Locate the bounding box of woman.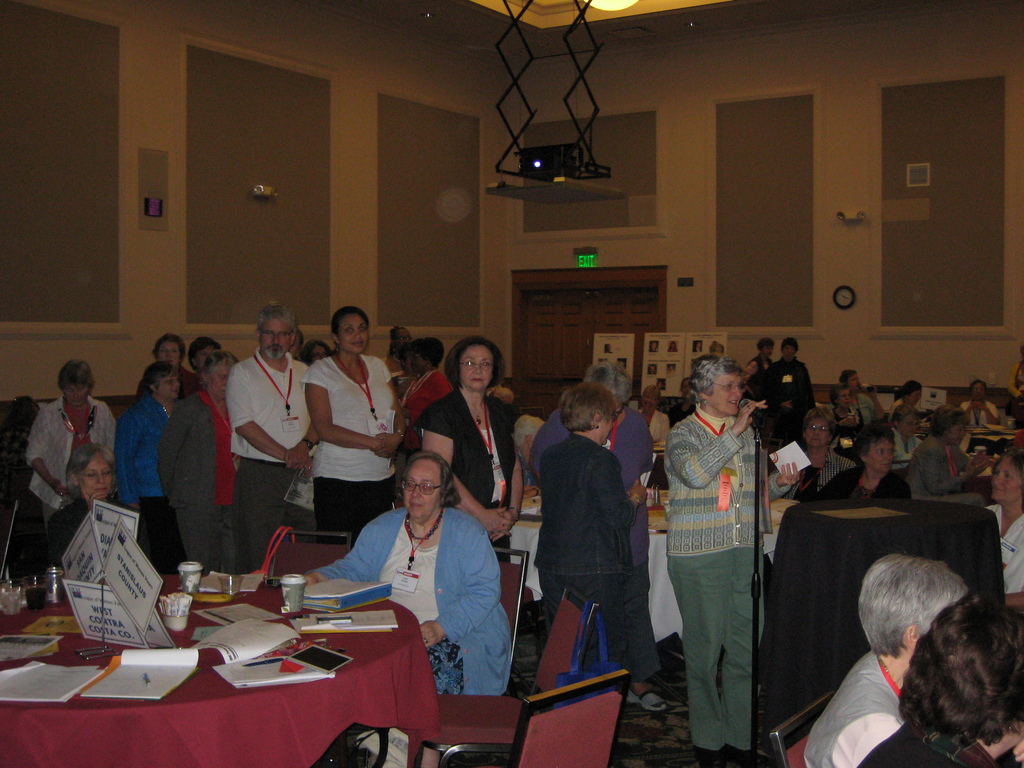
Bounding box: Rect(632, 381, 682, 447).
